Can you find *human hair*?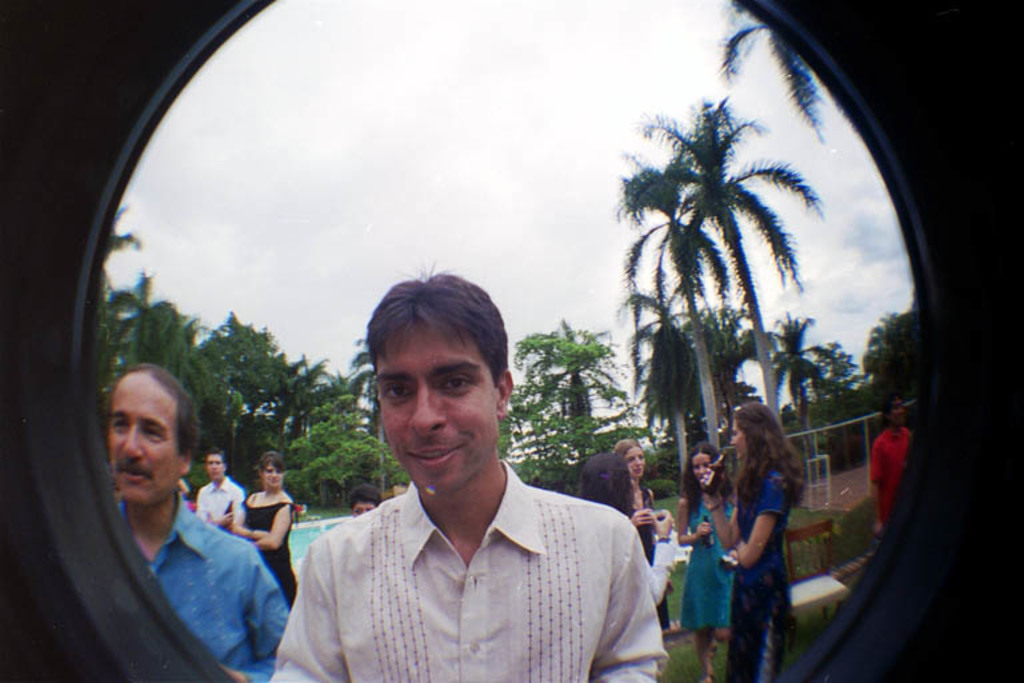
Yes, bounding box: [x1=203, y1=446, x2=231, y2=476].
